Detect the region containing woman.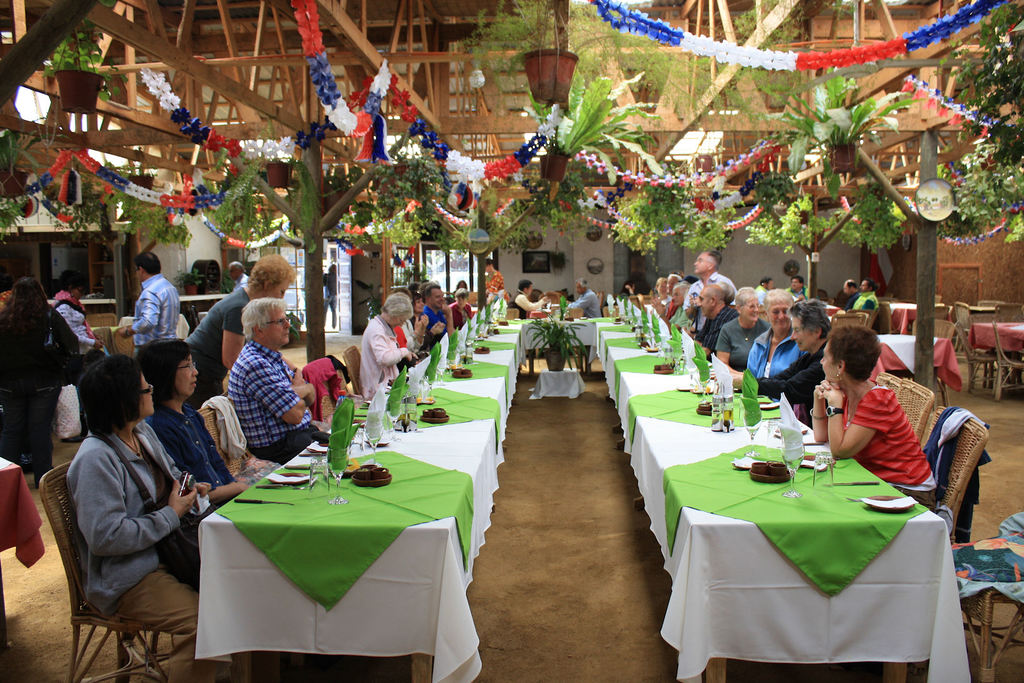
(485, 258, 510, 322).
